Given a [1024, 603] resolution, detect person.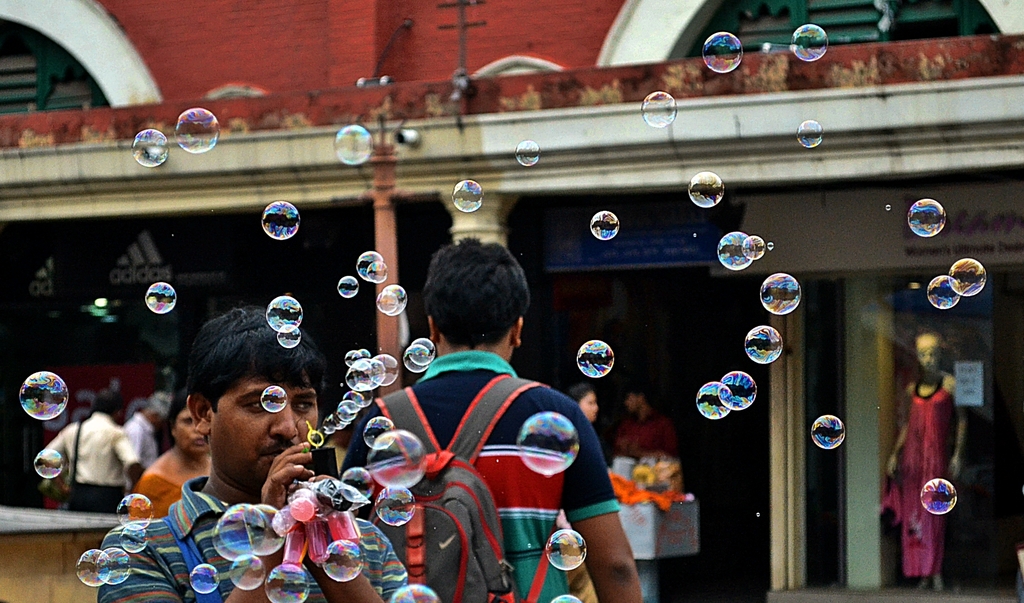
<region>94, 302, 412, 602</region>.
